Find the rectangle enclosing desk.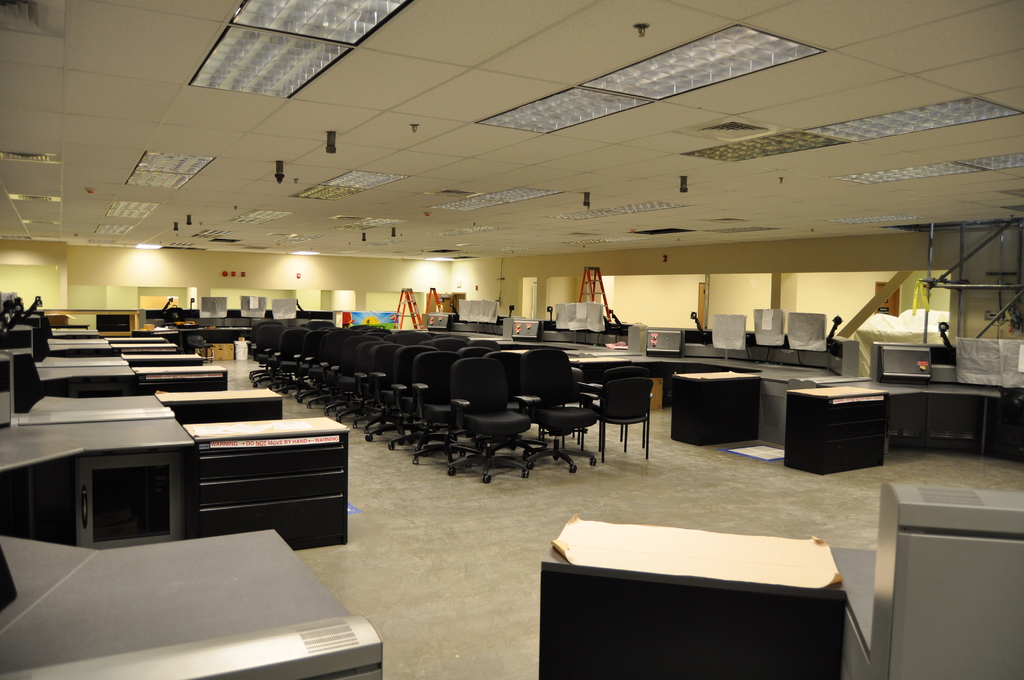
[783, 368, 1023, 482].
